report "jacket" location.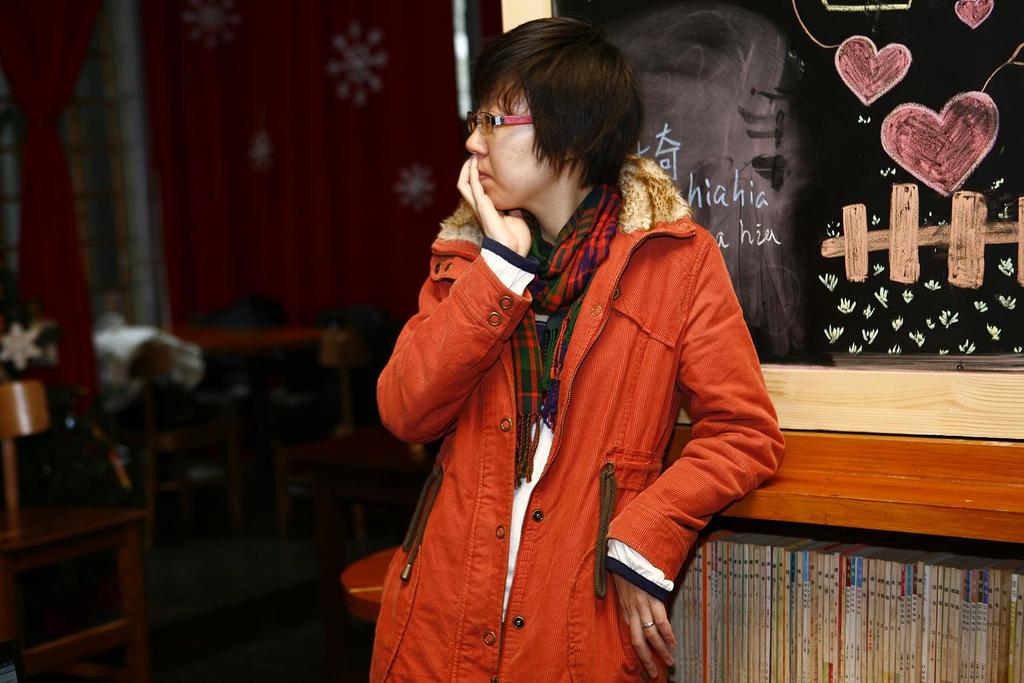
Report: Rect(365, 164, 759, 655).
